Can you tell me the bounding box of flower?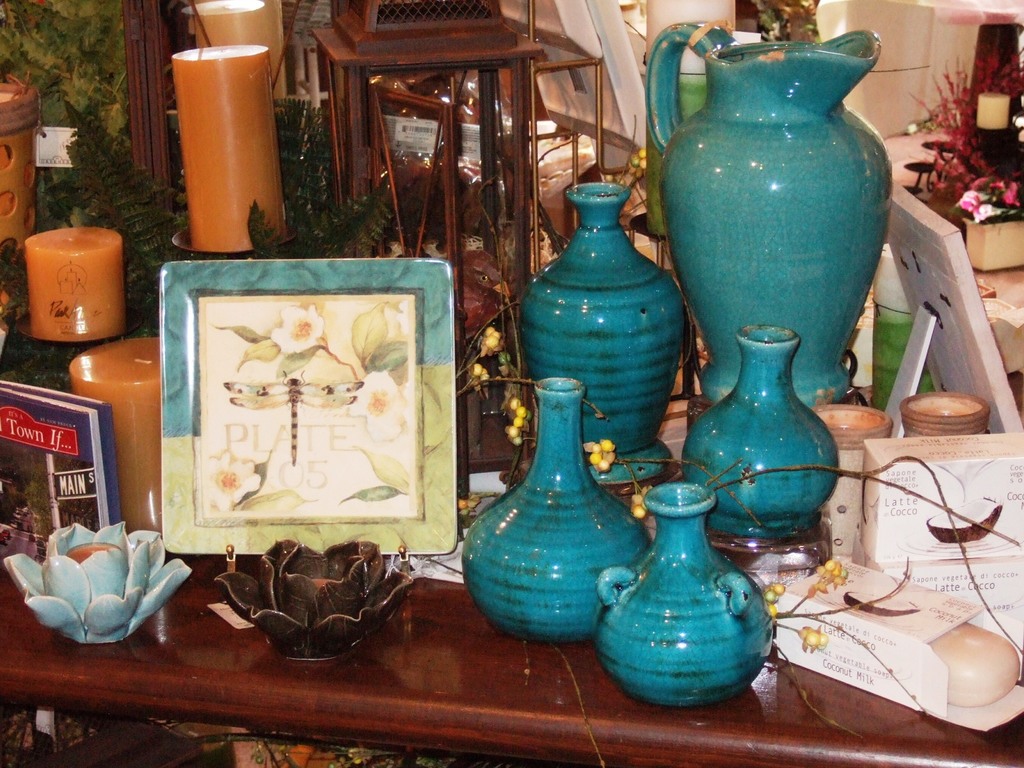
796/621/824/657.
